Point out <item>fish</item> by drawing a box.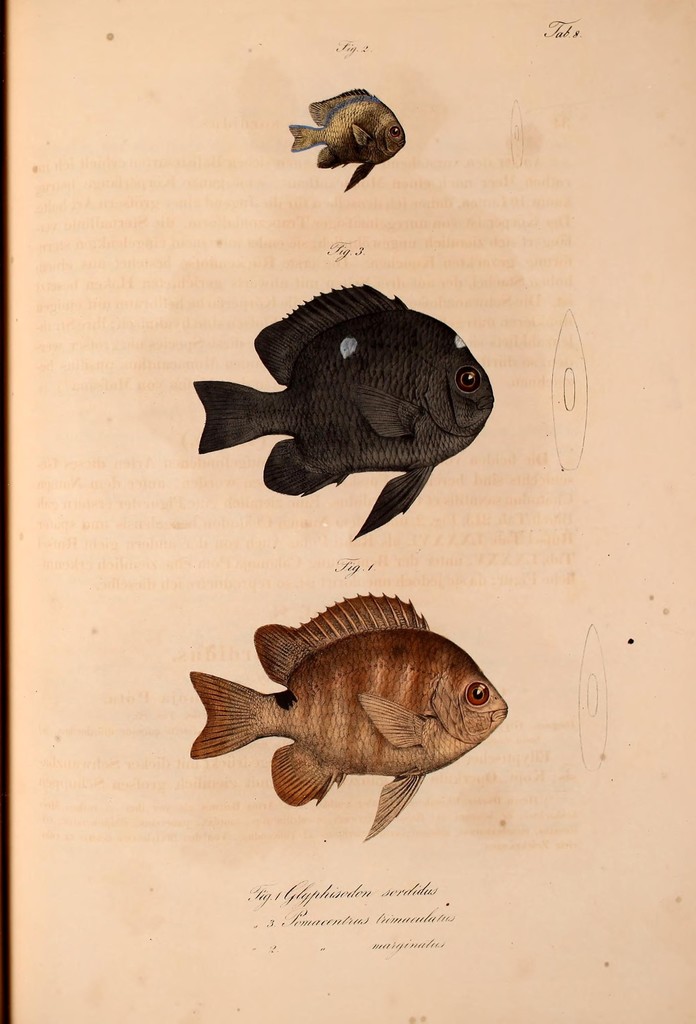
x1=281 y1=84 x2=401 y2=189.
